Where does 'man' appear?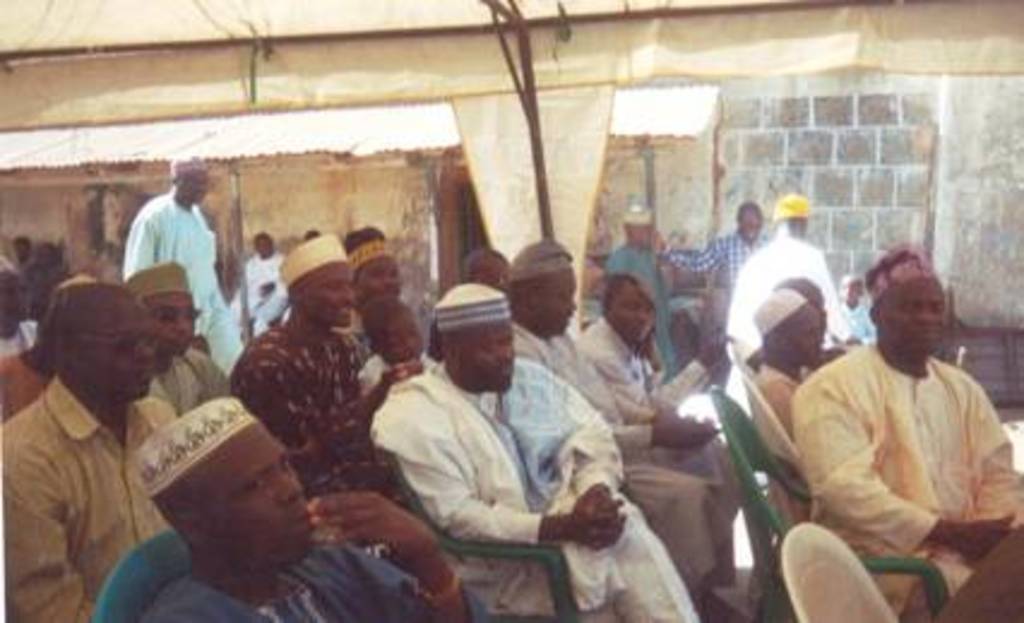
Appears at BBox(654, 200, 776, 332).
